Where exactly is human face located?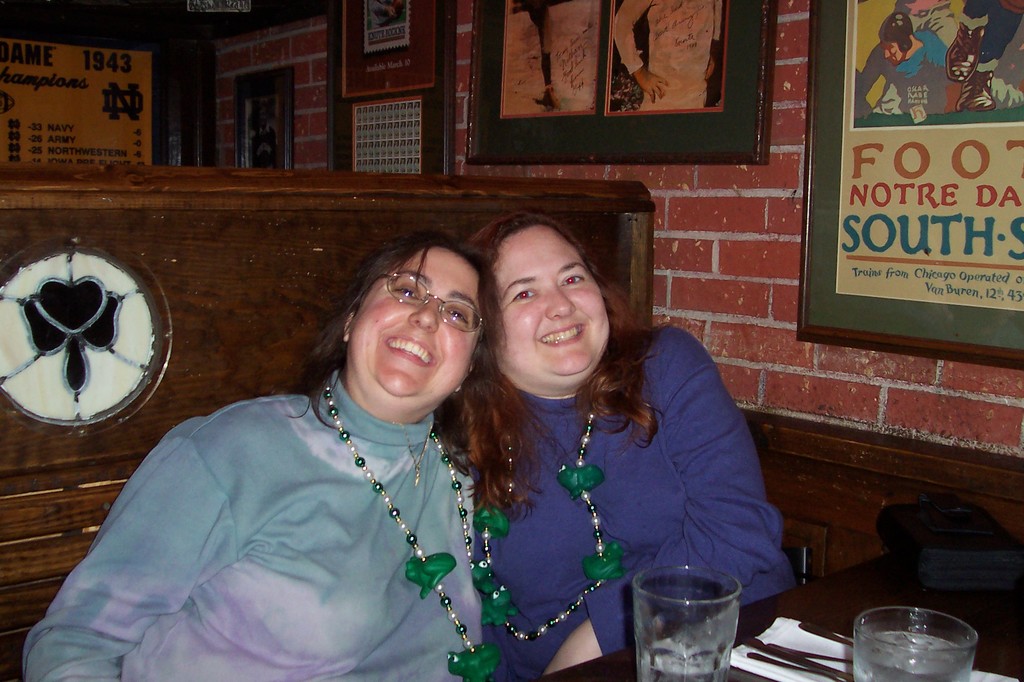
Its bounding box is 881:42:902:64.
